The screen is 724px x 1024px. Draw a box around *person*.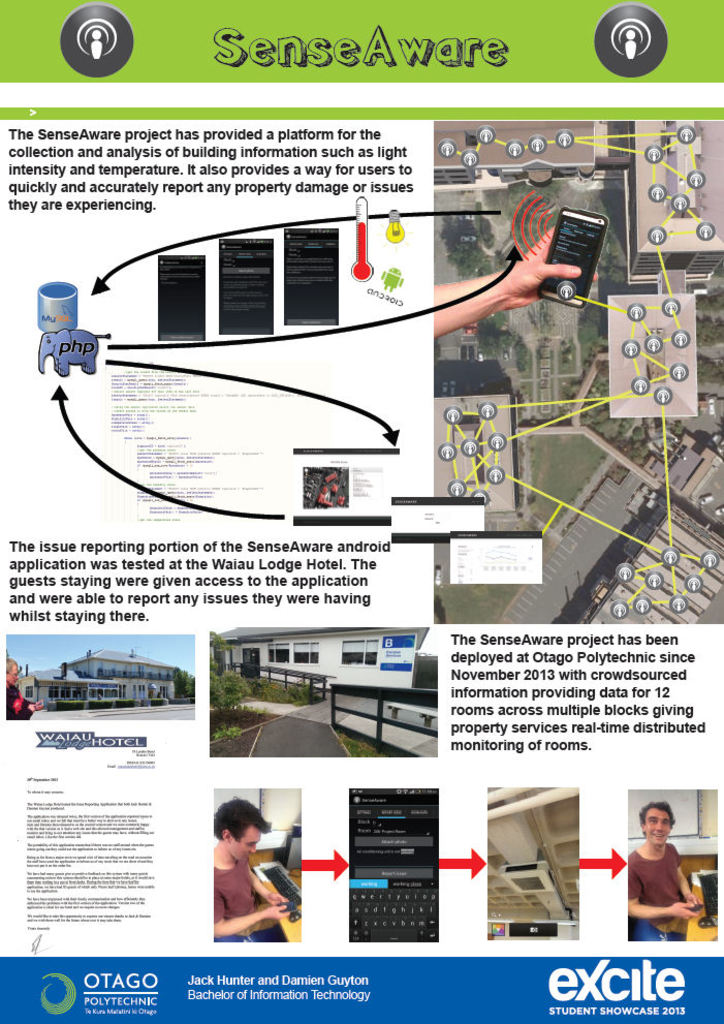
select_region(632, 800, 701, 939).
